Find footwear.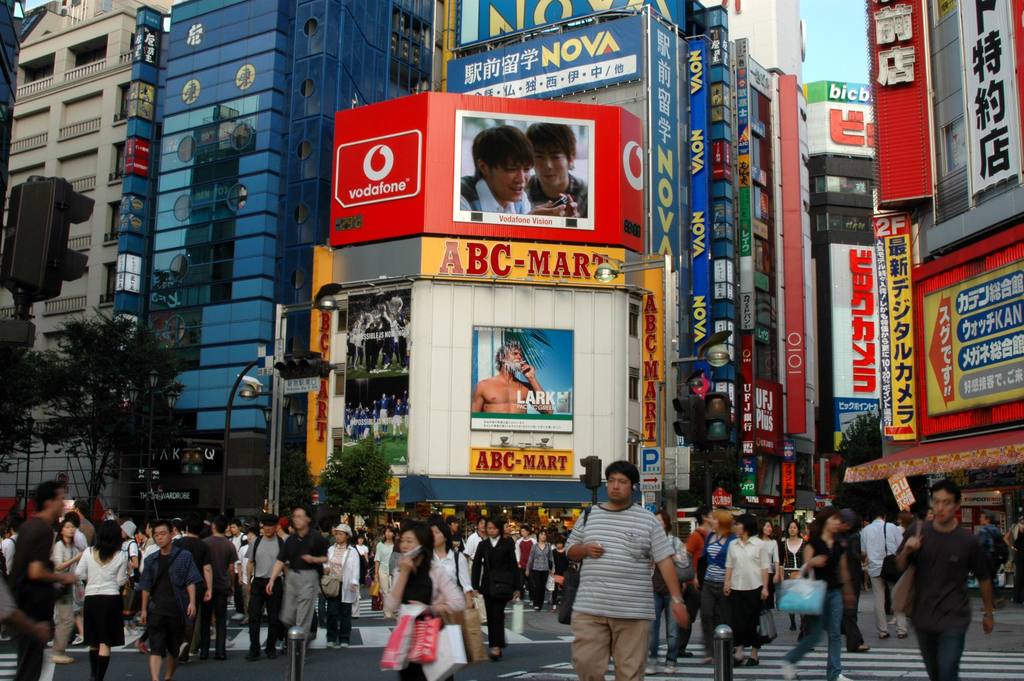
{"x1": 212, "y1": 653, "x2": 228, "y2": 661}.
